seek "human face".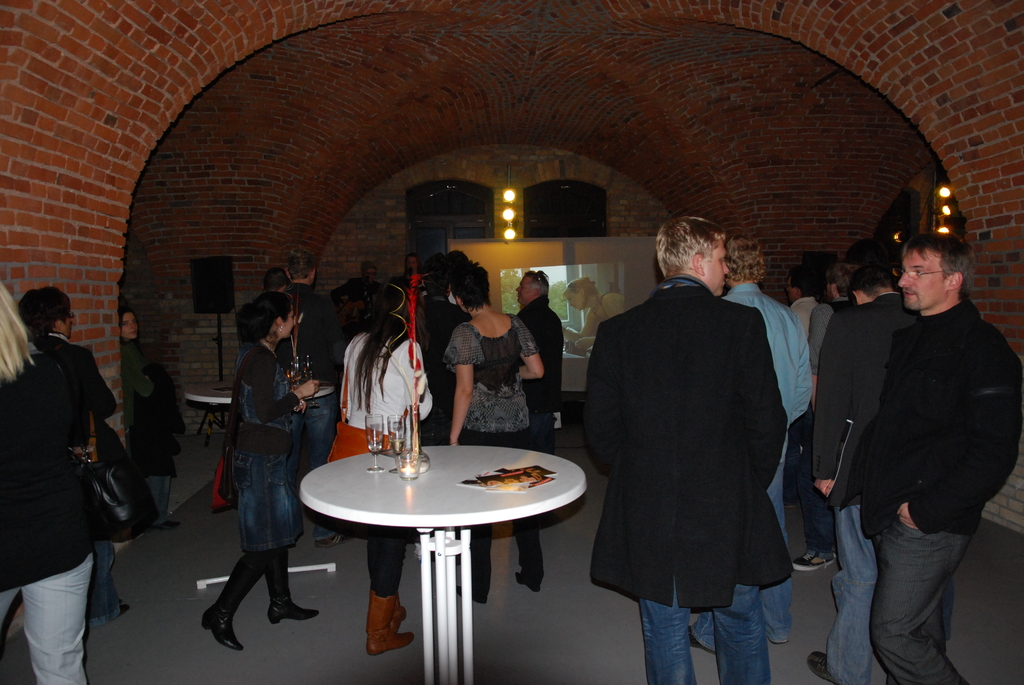
516, 272, 536, 307.
